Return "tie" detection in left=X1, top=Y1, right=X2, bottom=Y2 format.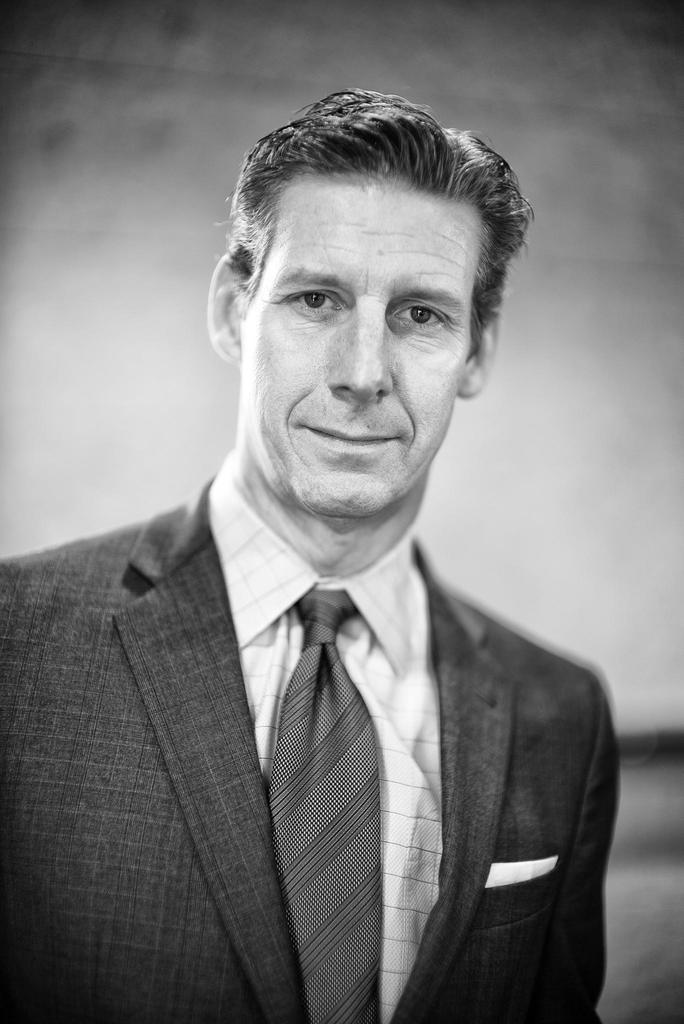
left=267, top=580, right=384, bottom=1021.
